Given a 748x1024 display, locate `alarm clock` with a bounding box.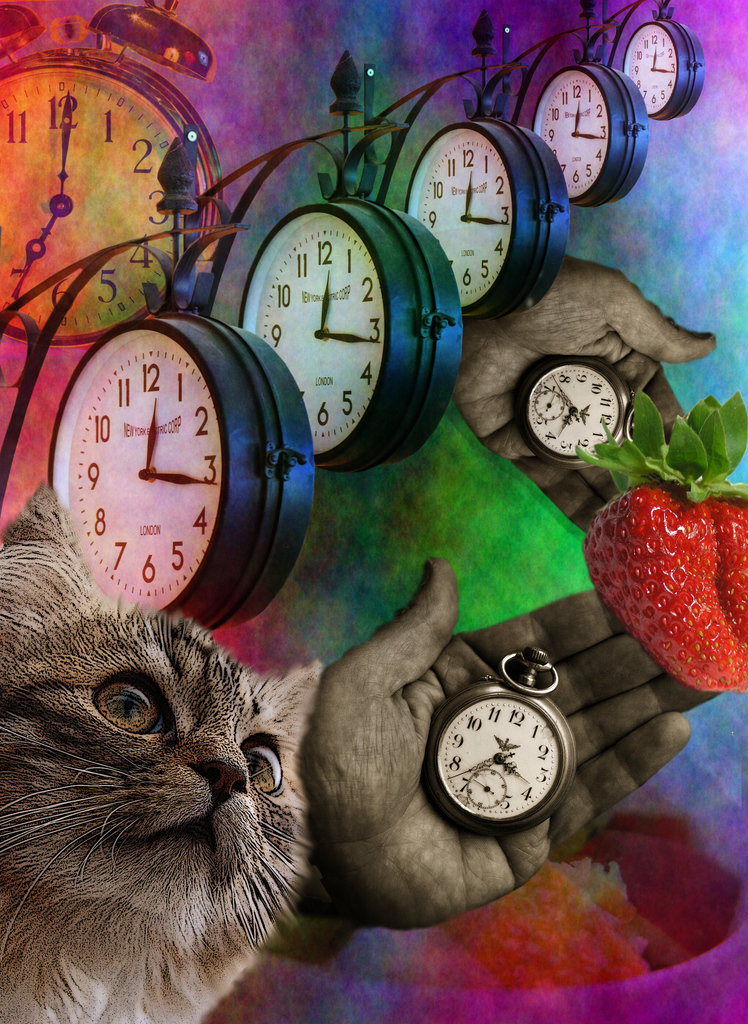
Located: bbox=[622, 22, 725, 118].
